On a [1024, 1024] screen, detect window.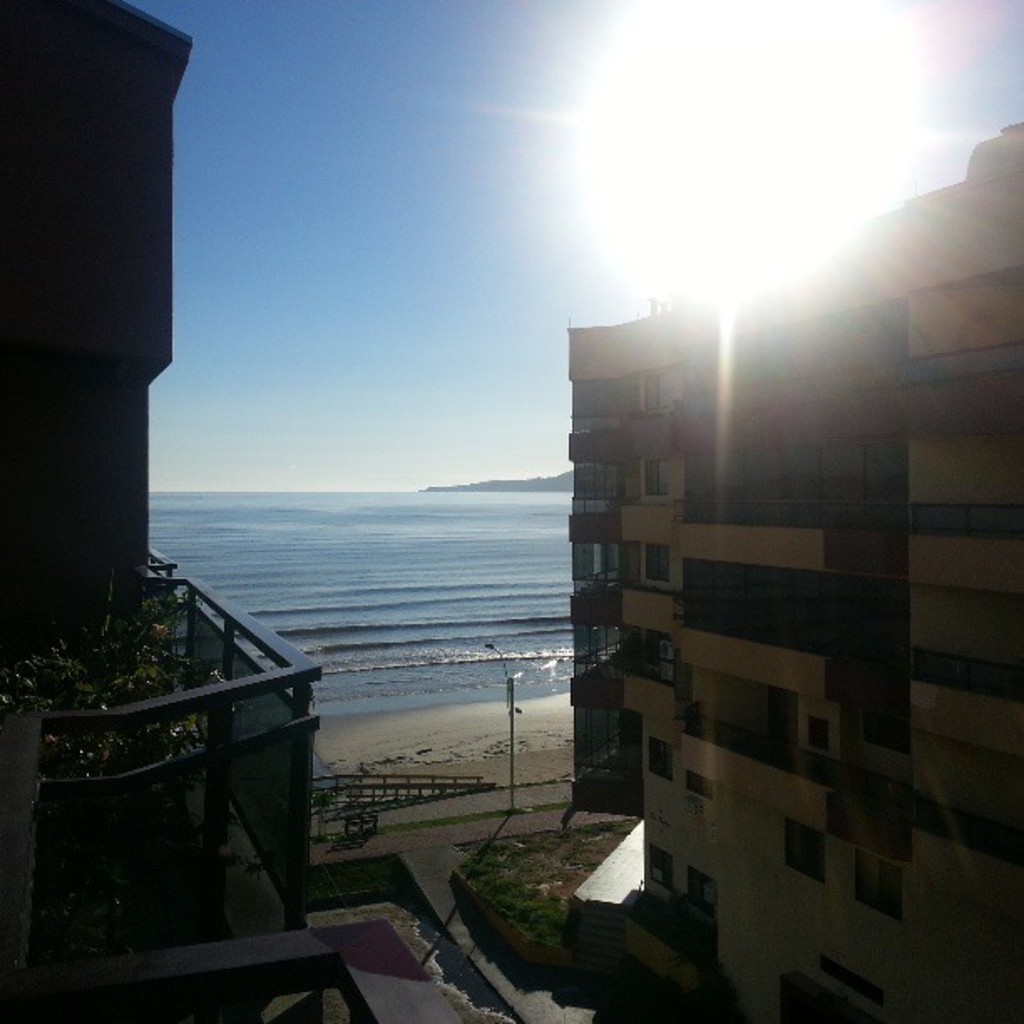
pyautogui.locateOnScreen(731, 293, 915, 397).
